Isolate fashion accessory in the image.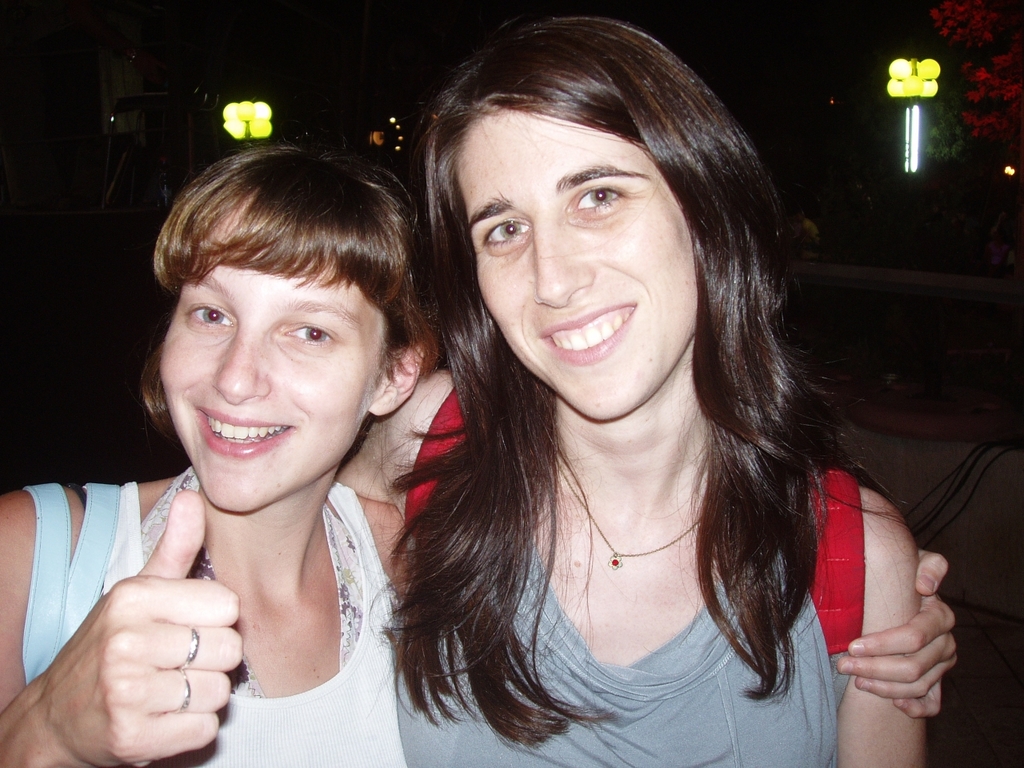
Isolated region: locate(178, 668, 197, 714).
